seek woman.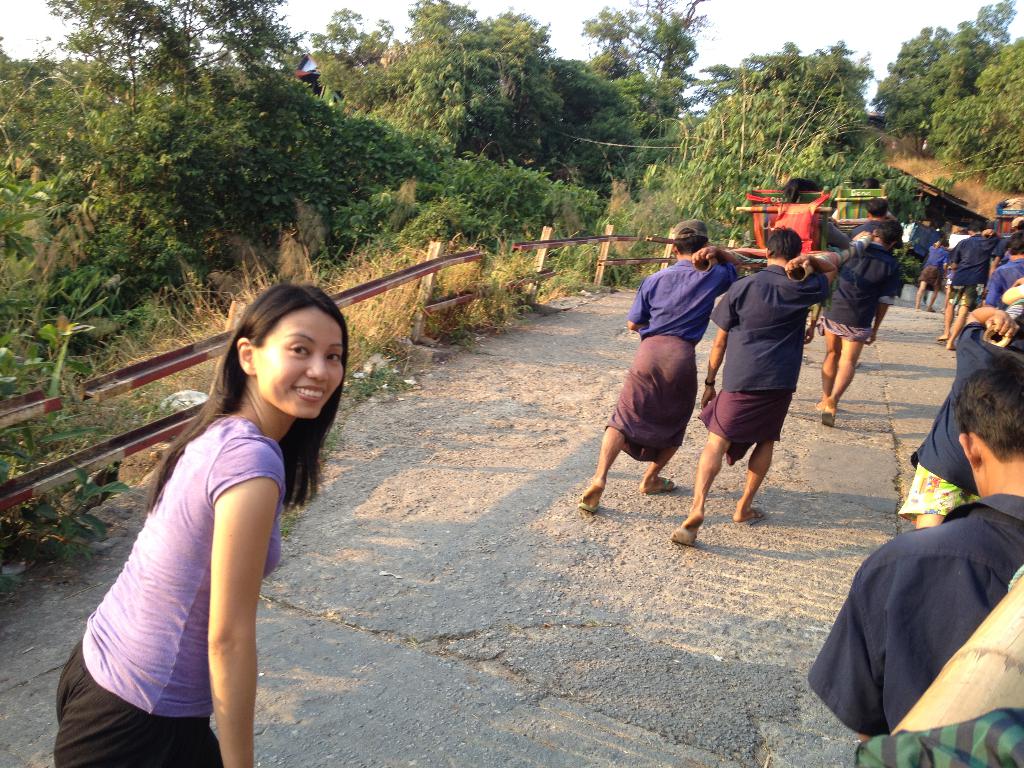
(left=65, top=275, right=366, bottom=754).
